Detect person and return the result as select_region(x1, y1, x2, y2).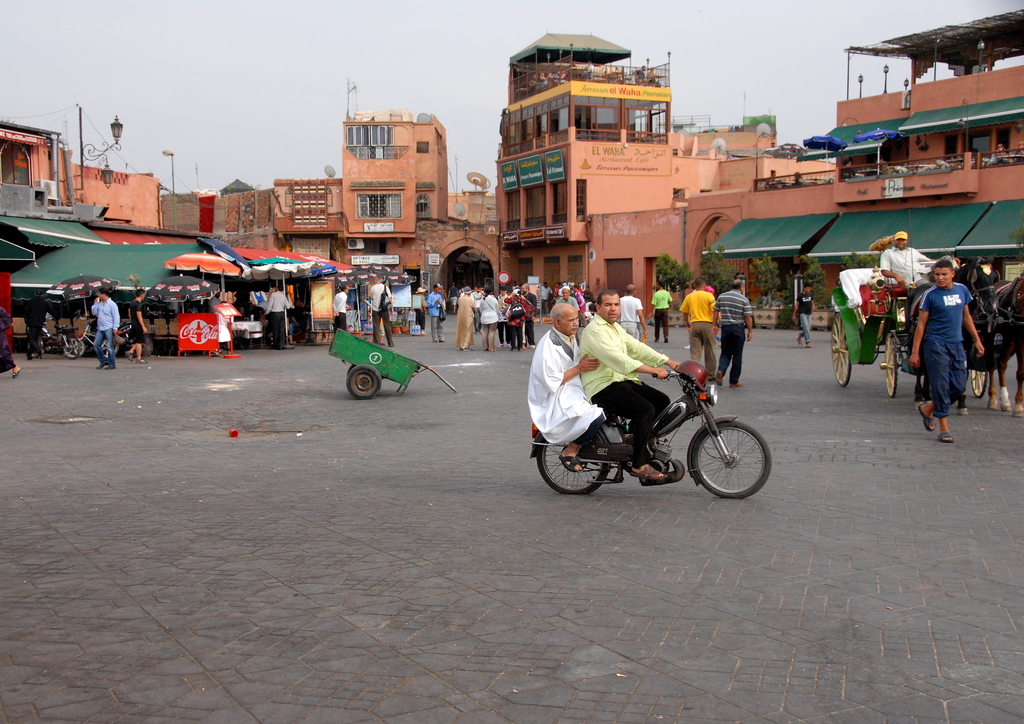
select_region(682, 276, 720, 383).
